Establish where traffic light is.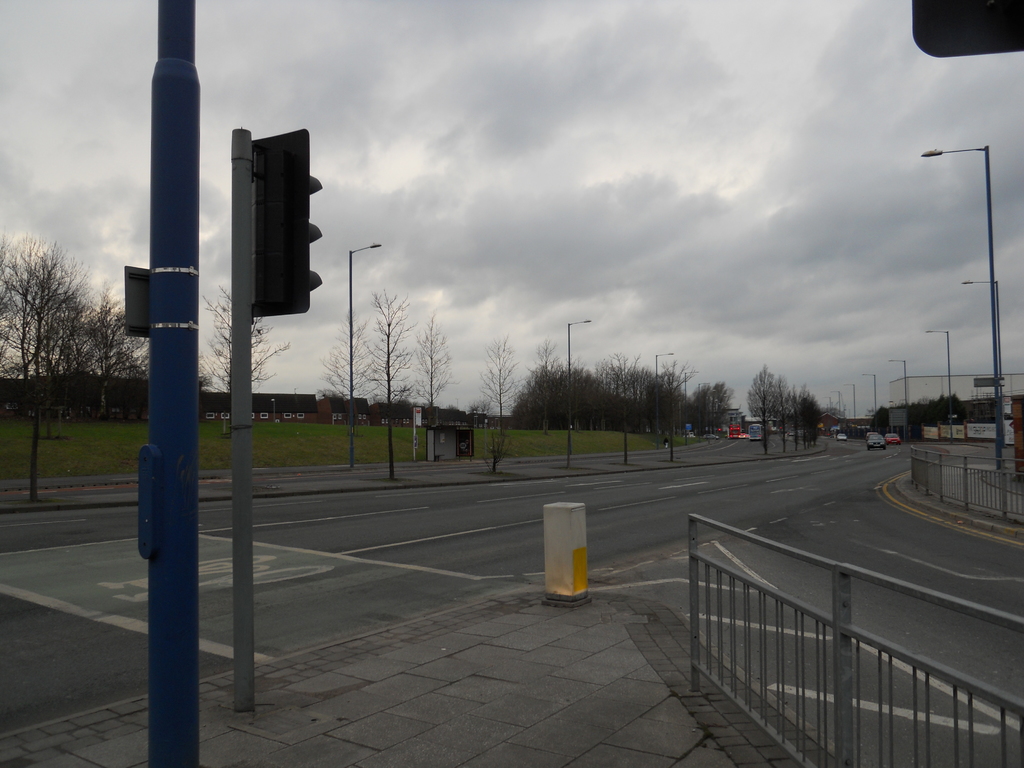
Established at pyautogui.locateOnScreen(251, 128, 323, 321).
